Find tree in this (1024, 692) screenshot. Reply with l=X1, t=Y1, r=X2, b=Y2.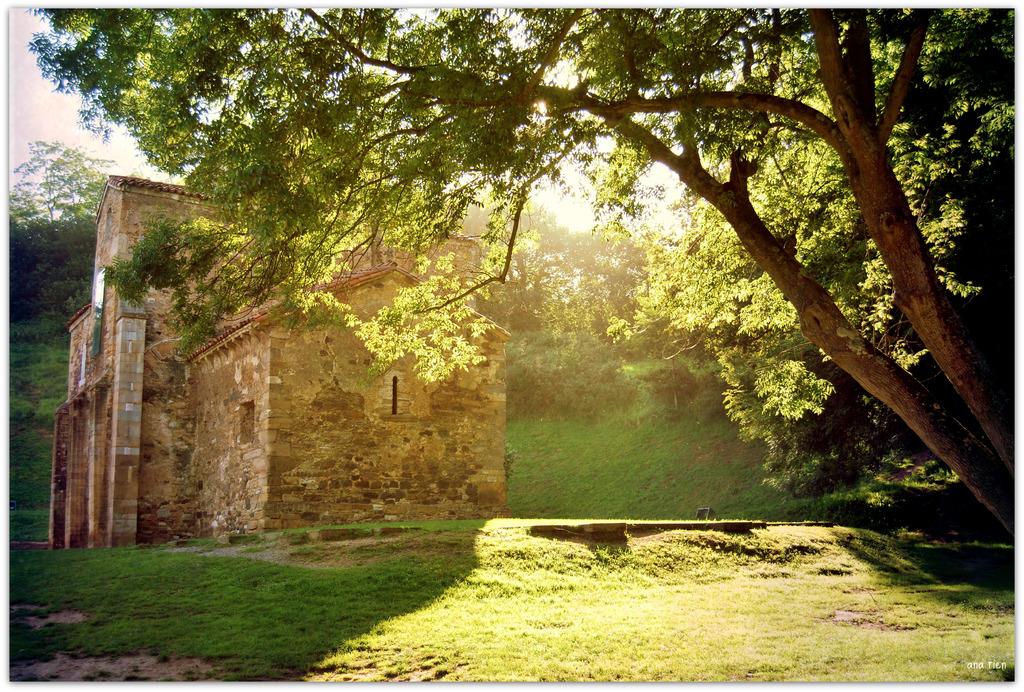
l=4, t=130, r=125, b=335.
